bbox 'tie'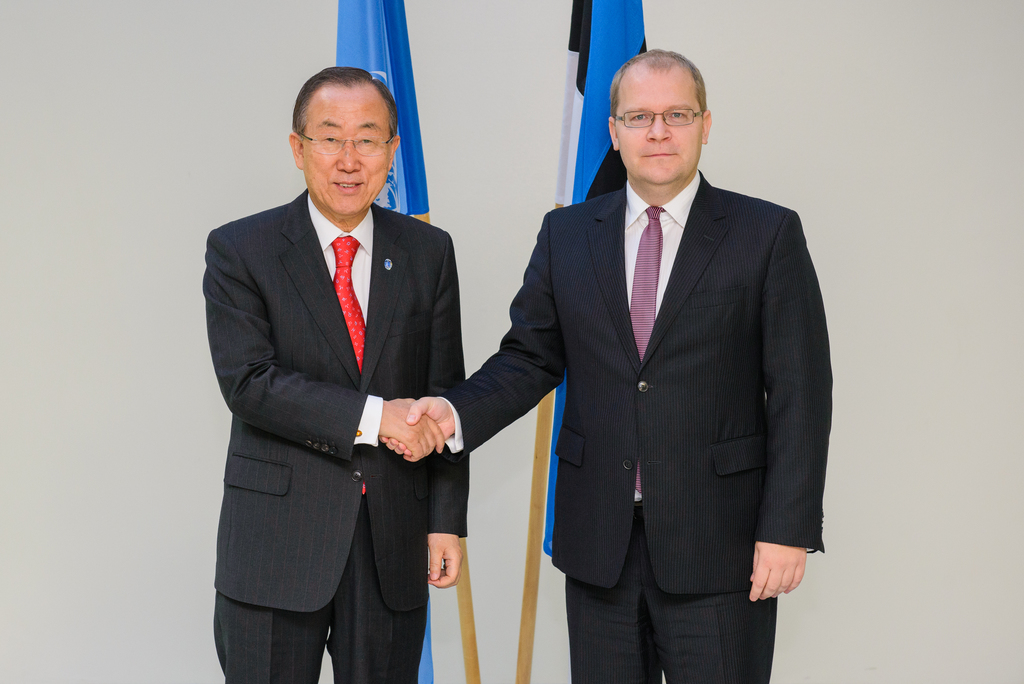
x1=331 y1=234 x2=371 y2=494
